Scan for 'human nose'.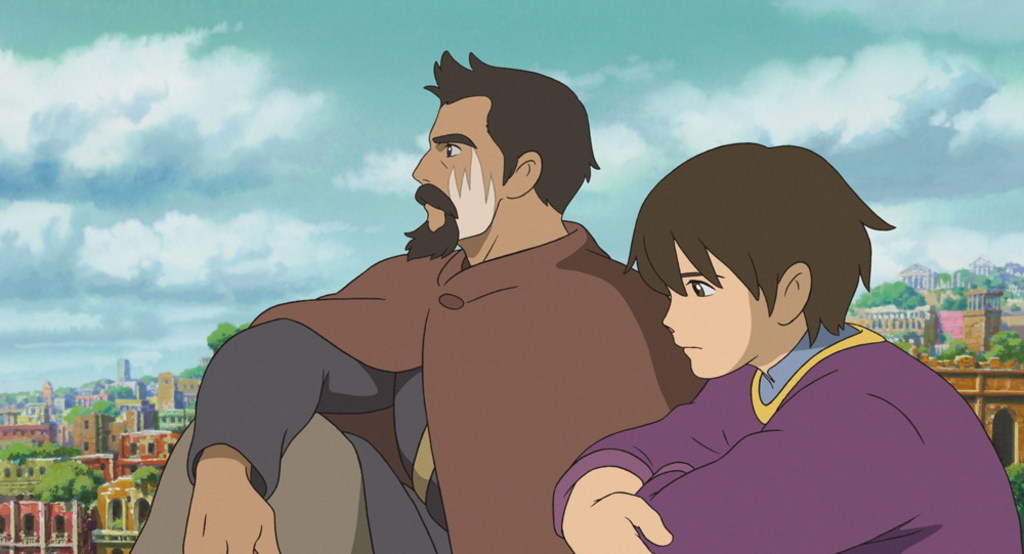
Scan result: (left=412, top=150, right=432, bottom=183).
